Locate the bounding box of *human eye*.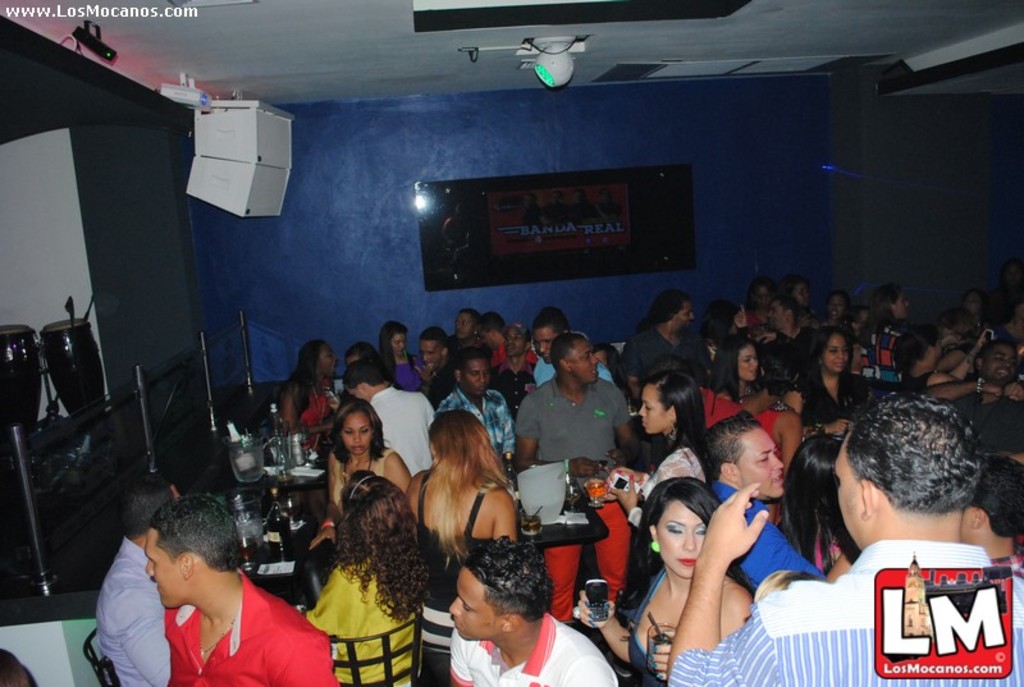
Bounding box: 470, 371, 477, 380.
